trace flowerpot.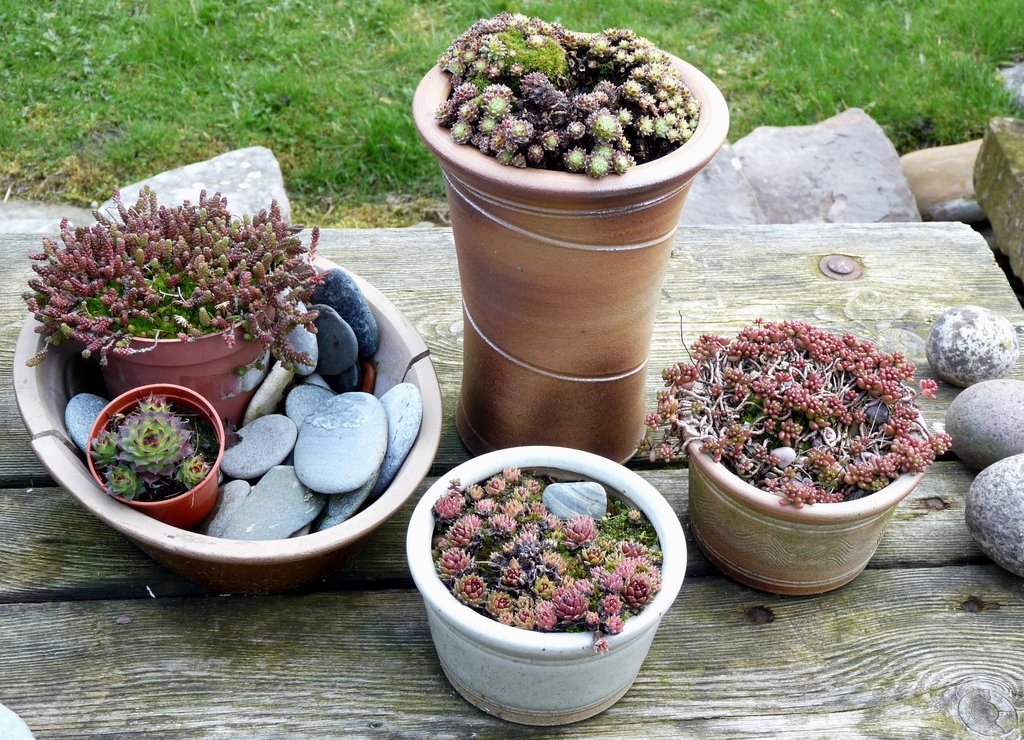
Traced to [left=673, top=320, right=929, bottom=606].
